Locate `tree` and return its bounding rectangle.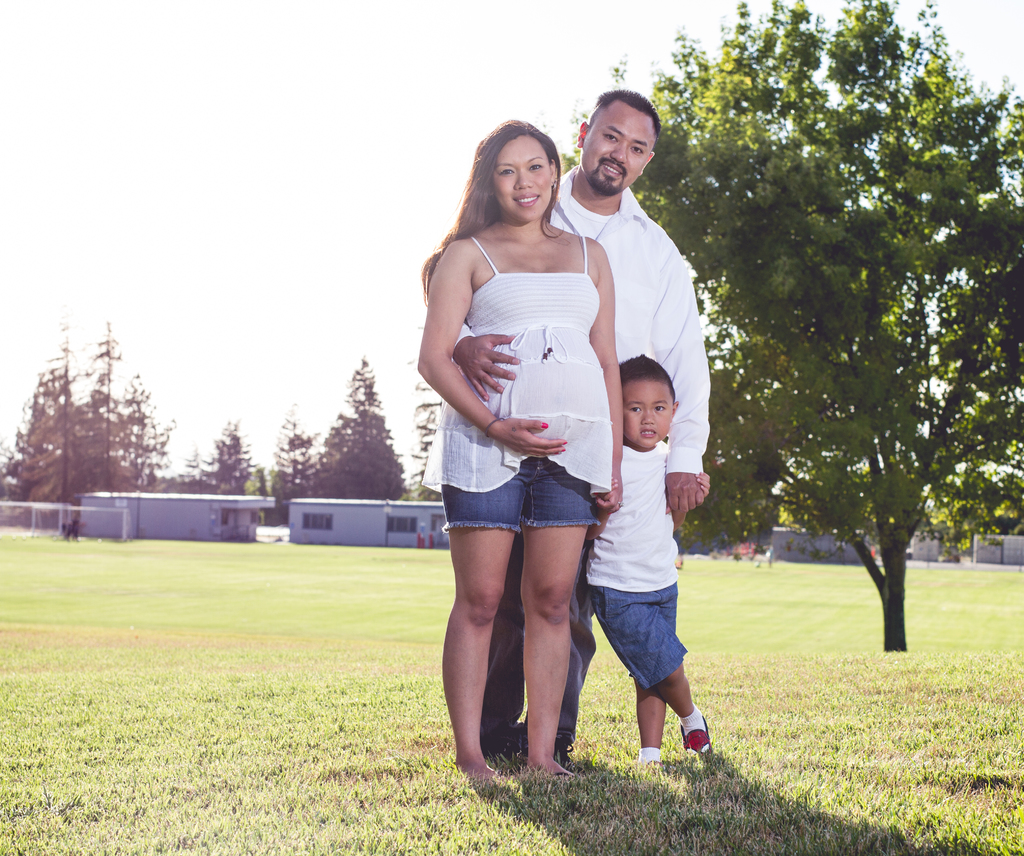
box(3, 322, 109, 535).
